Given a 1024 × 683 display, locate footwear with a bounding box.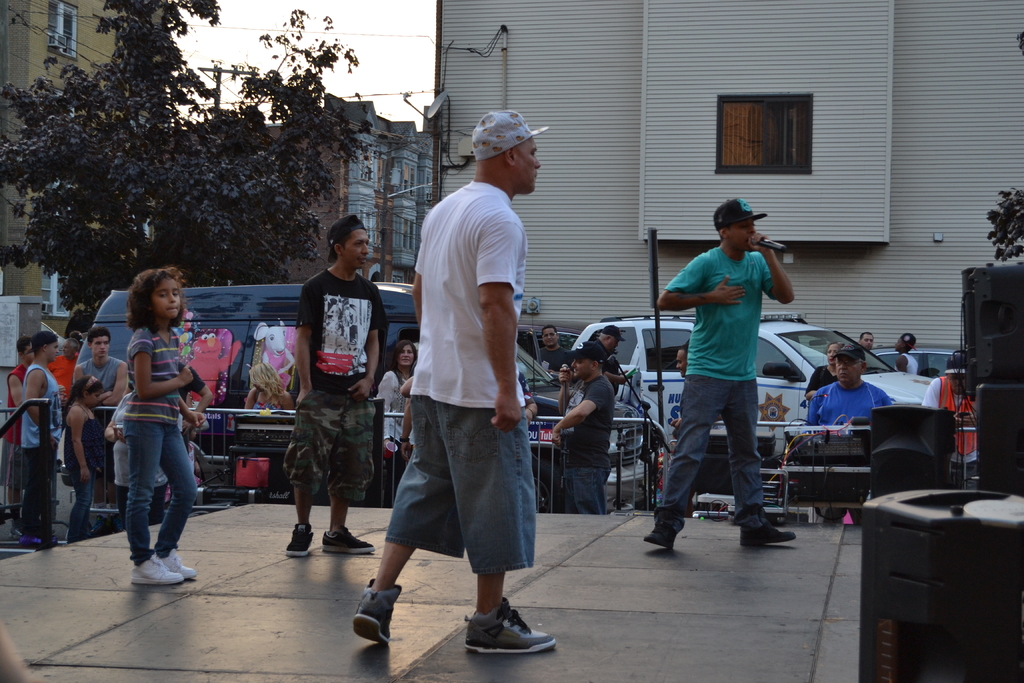
Located: left=130, top=552, right=184, bottom=582.
